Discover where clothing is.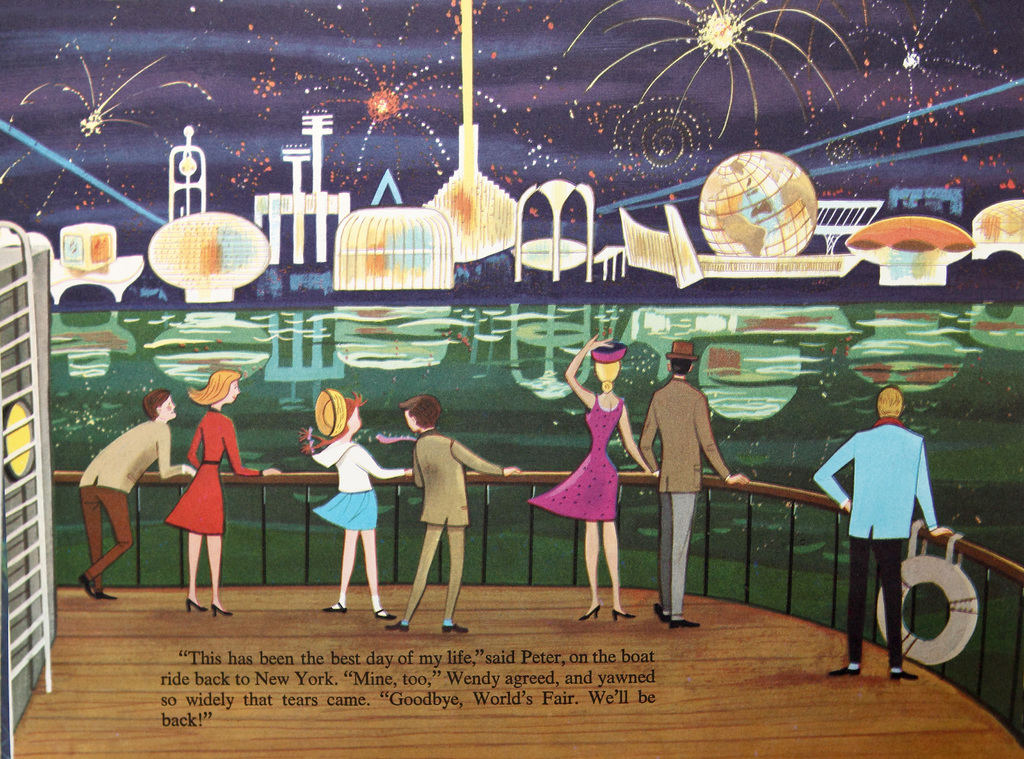
Discovered at left=837, top=405, right=952, bottom=649.
